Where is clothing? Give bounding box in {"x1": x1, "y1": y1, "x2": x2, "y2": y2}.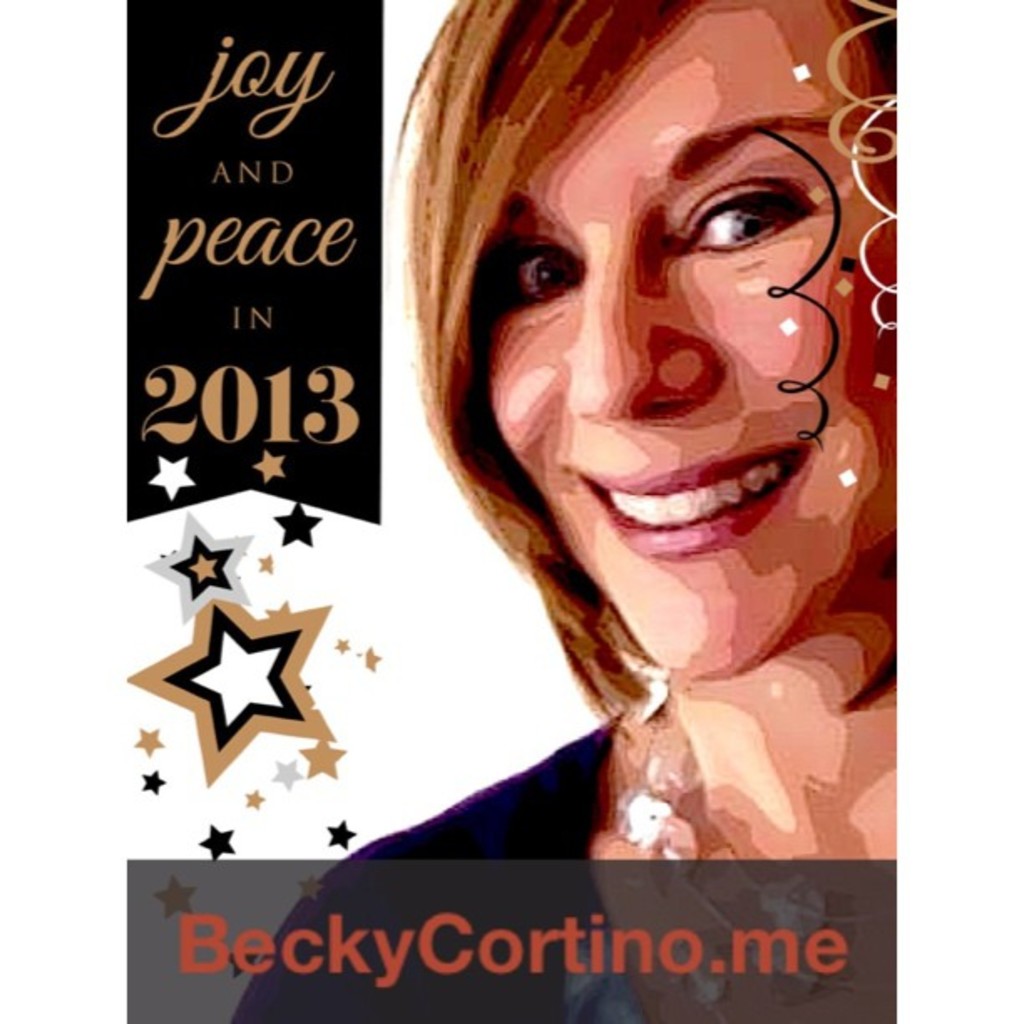
{"x1": 231, "y1": 713, "x2": 629, "y2": 1022}.
